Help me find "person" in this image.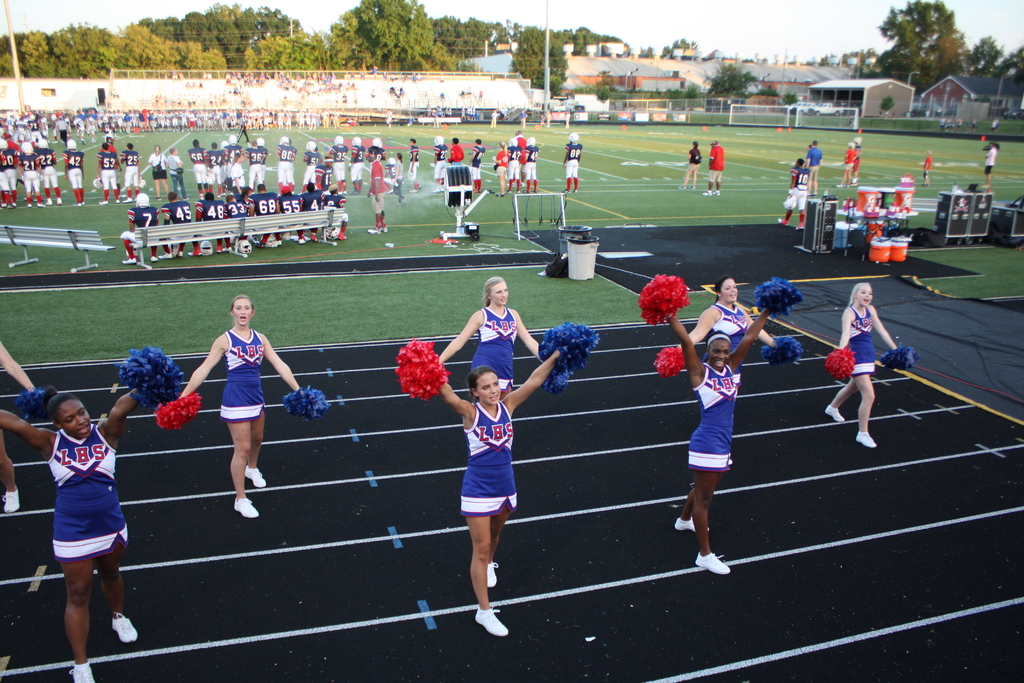
Found it: {"x1": 982, "y1": 141, "x2": 998, "y2": 190}.
